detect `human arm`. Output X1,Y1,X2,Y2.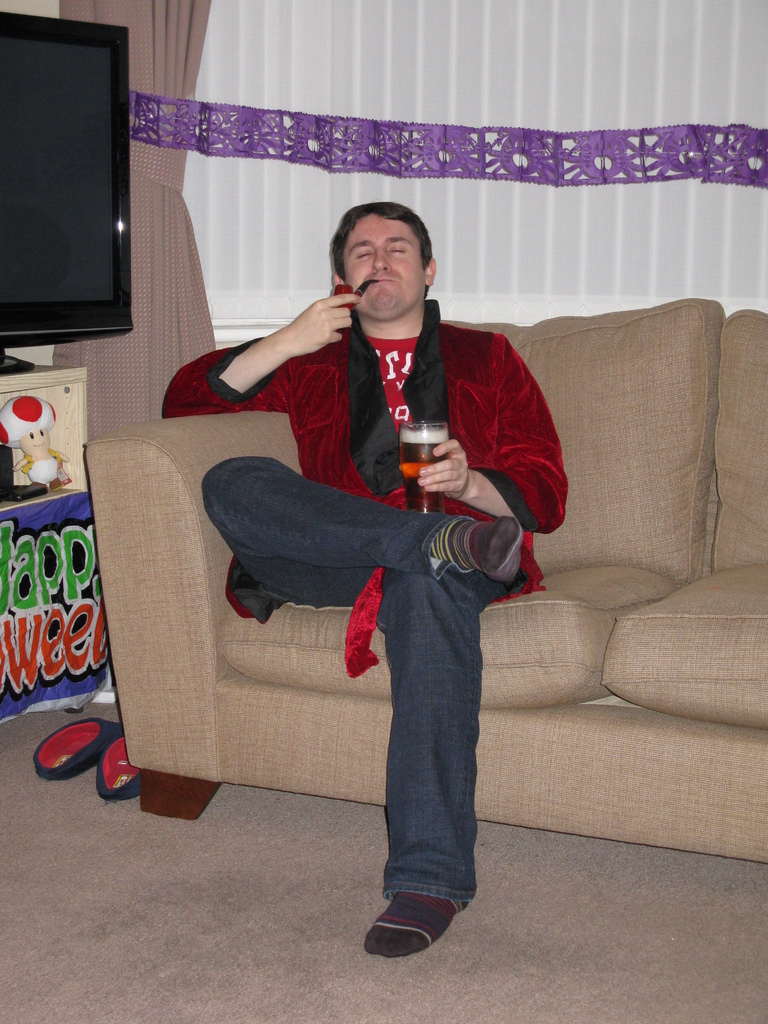
420,331,569,532.
